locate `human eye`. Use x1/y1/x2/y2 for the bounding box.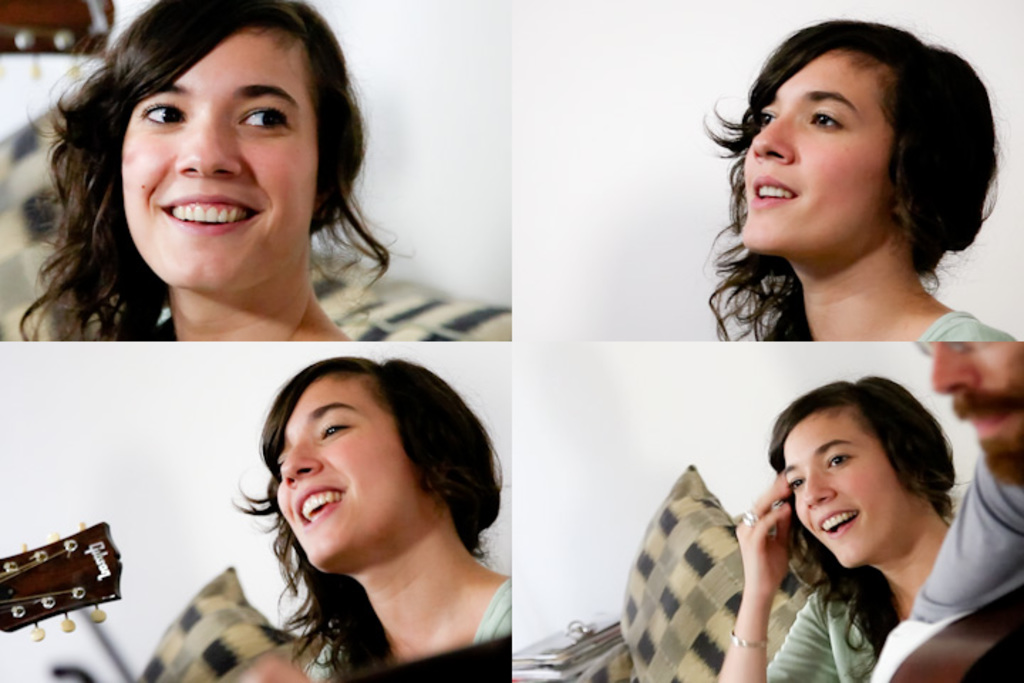
789/478/805/492.
